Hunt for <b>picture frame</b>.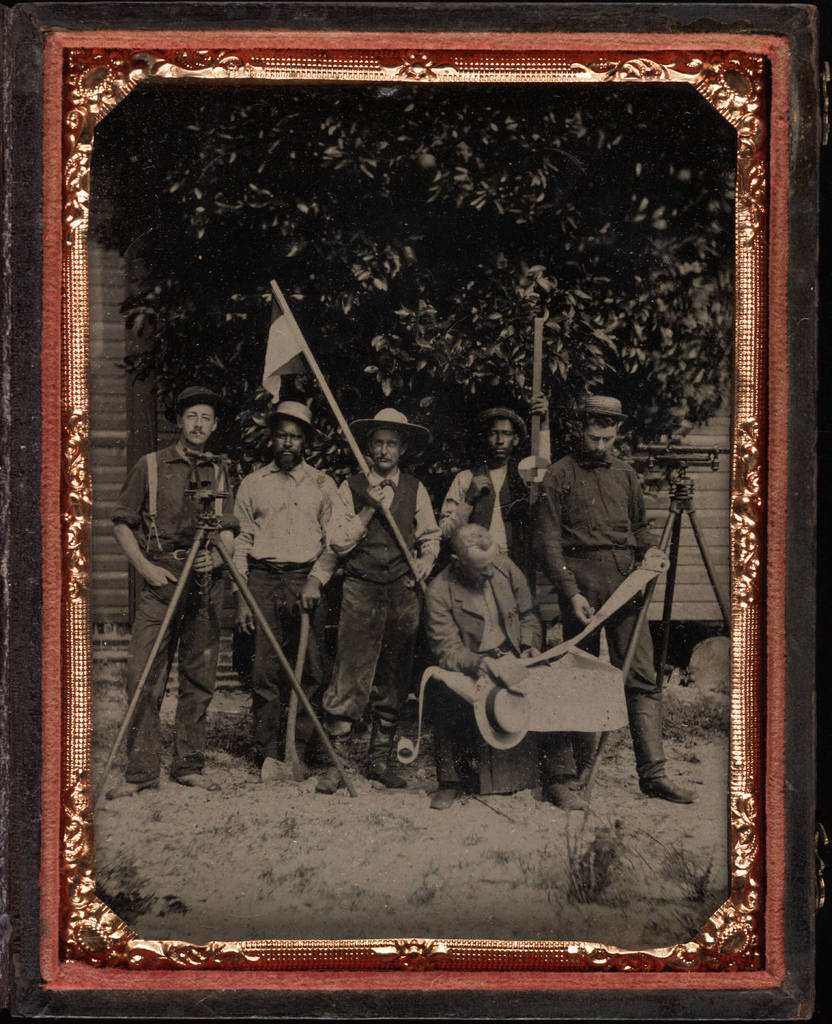
Hunted down at left=0, top=0, right=831, bottom=1023.
